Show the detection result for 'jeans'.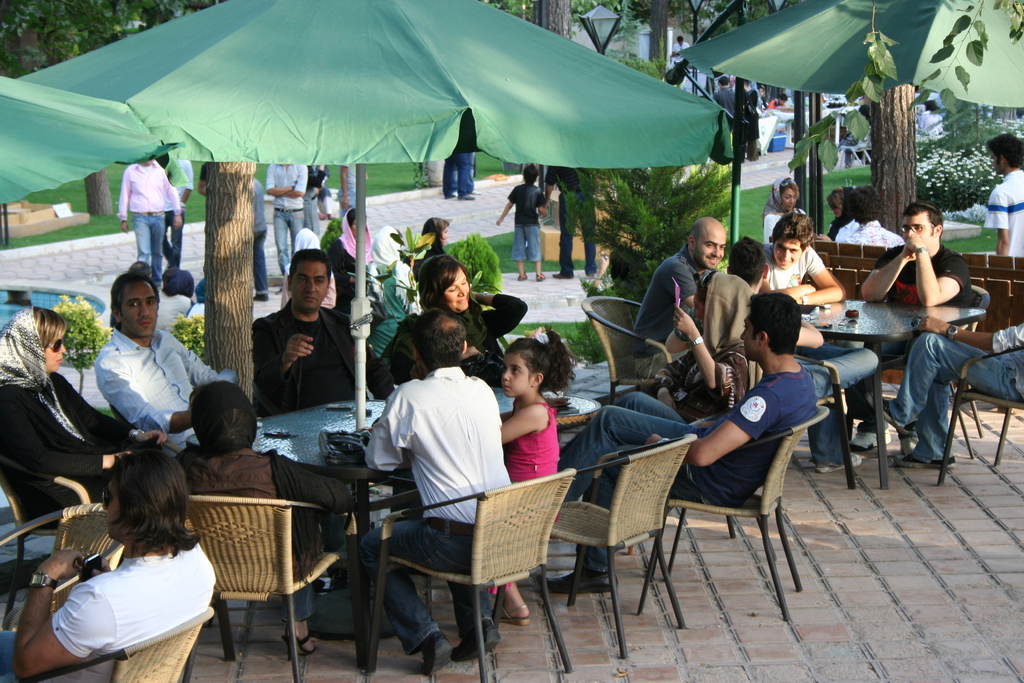
bbox=(447, 154, 473, 193).
